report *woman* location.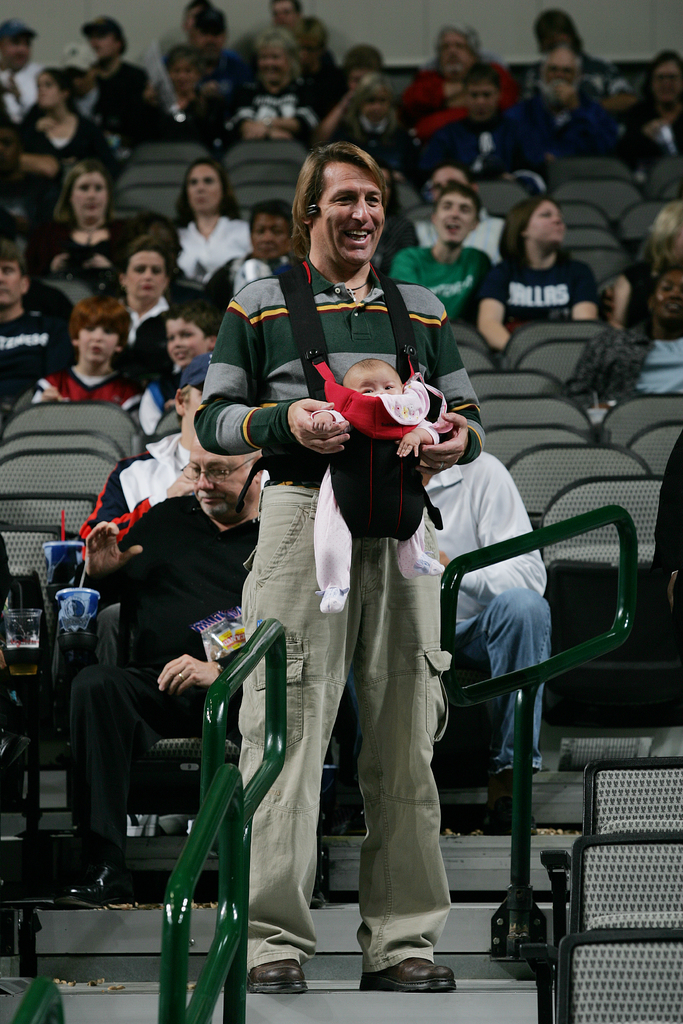
Report: (26, 160, 136, 284).
